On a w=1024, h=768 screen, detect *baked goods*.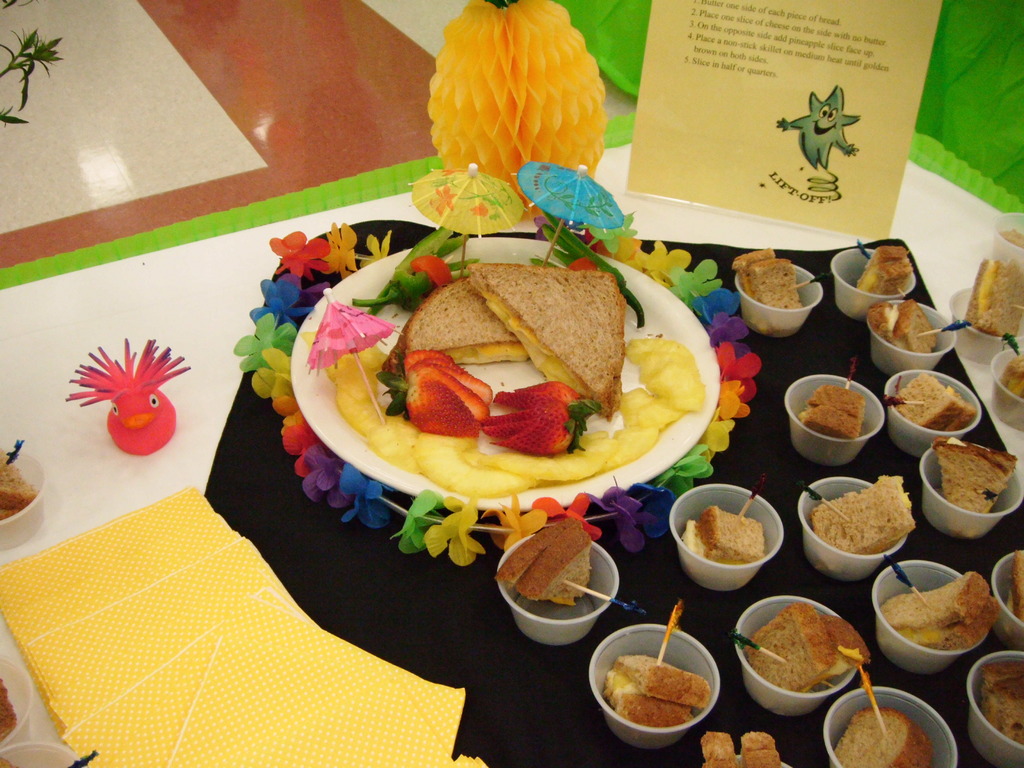
box(801, 373, 868, 438).
